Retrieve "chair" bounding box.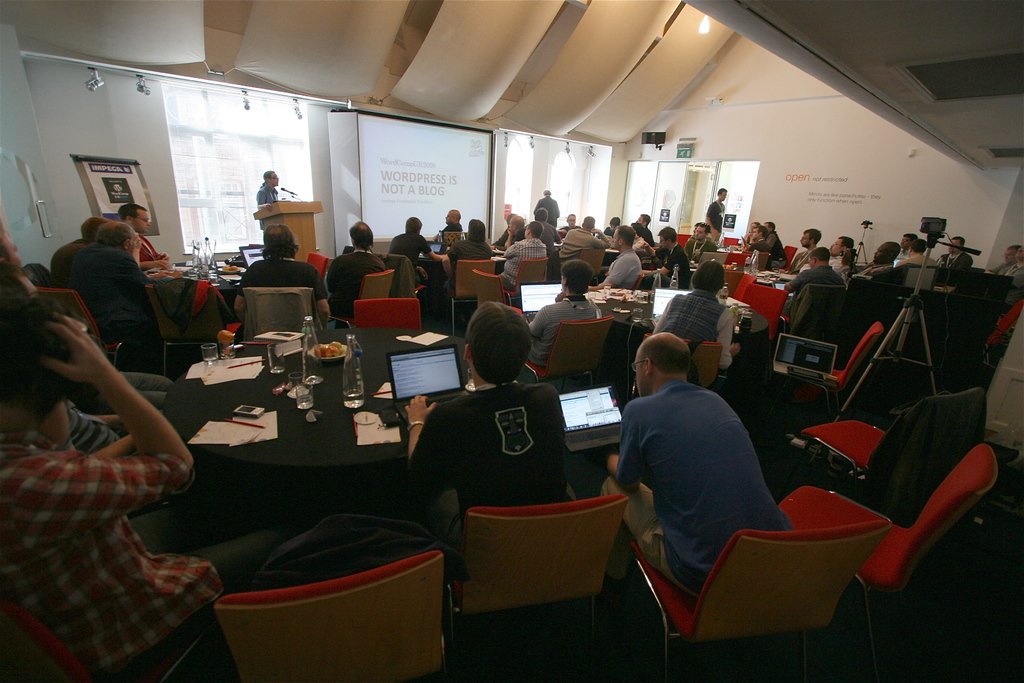
Bounding box: [x1=753, y1=316, x2=884, y2=429].
